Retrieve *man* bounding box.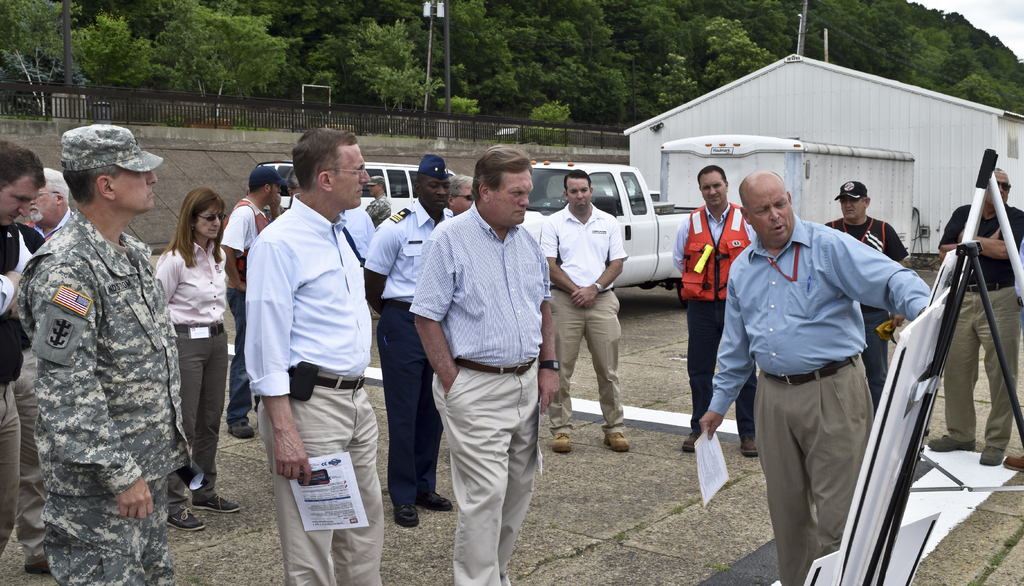
Bounding box: box=[411, 147, 559, 585].
